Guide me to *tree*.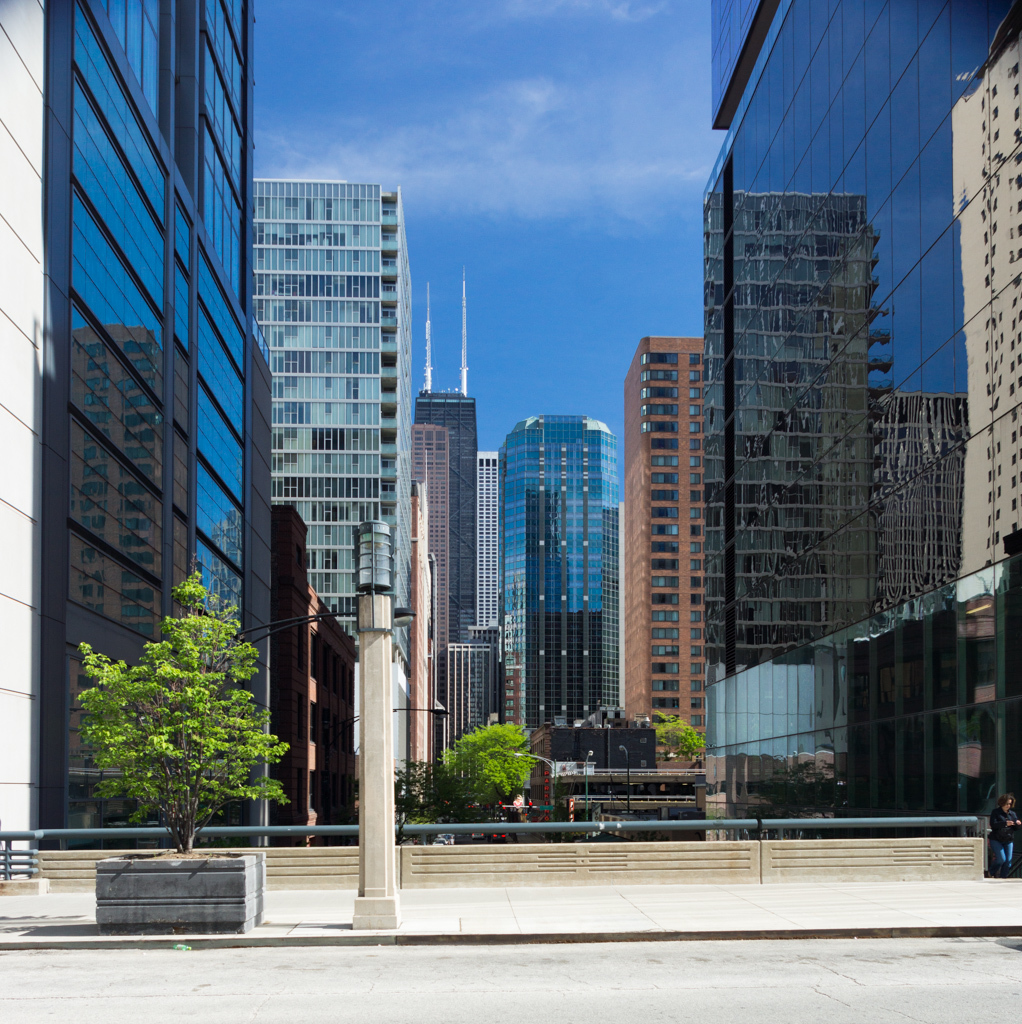
Guidance: pyautogui.locateOnScreen(650, 718, 705, 751).
